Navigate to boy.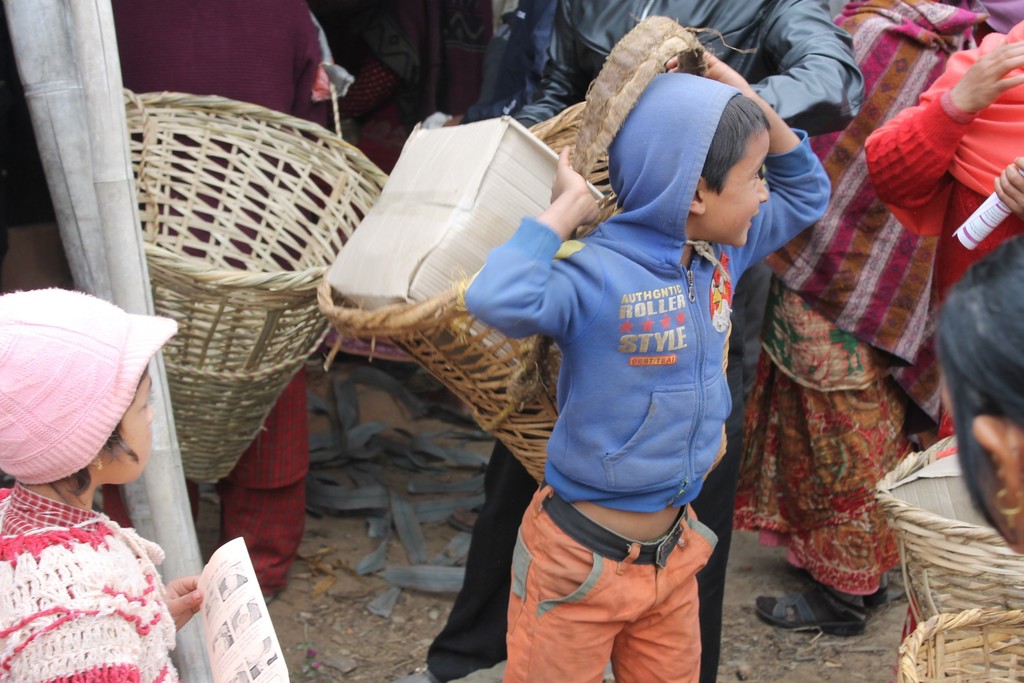
Navigation target: bbox=(415, 46, 815, 668).
